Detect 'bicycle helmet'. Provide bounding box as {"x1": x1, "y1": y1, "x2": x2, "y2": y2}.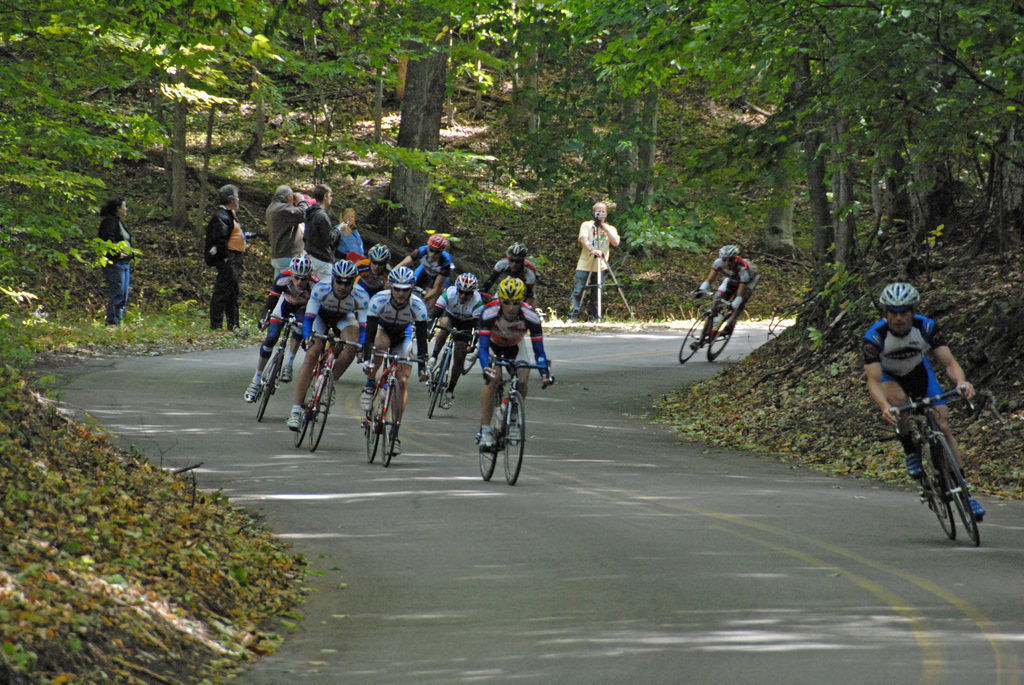
{"x1": 328, "y1": 259, "x2": 355, "y2": 278}.
